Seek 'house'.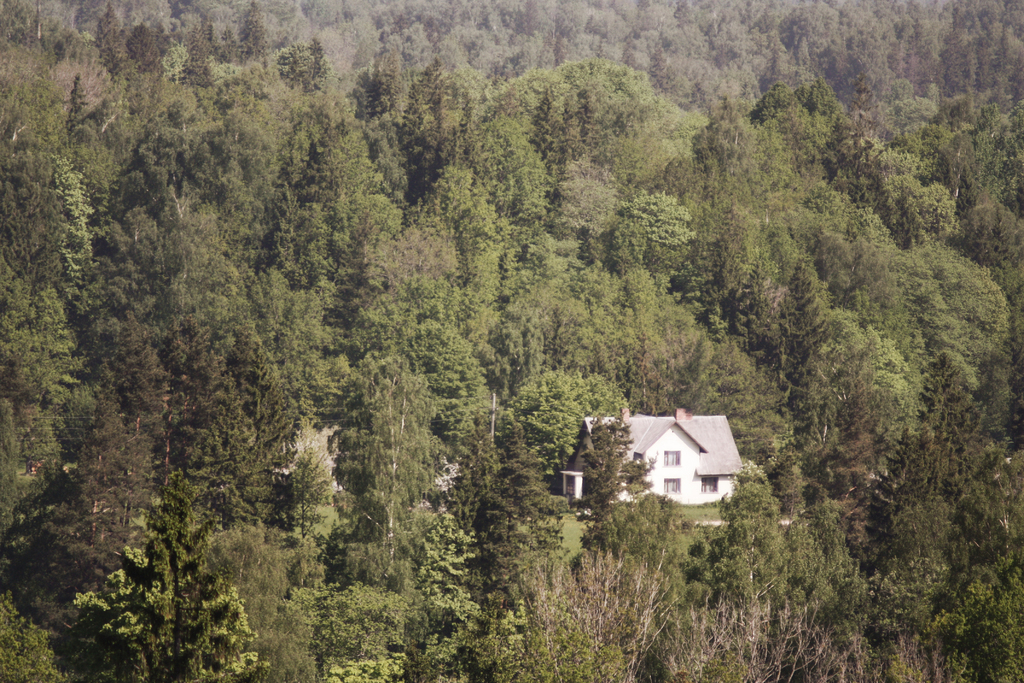
x1=566 y1=402 x2=742 y2=523.
